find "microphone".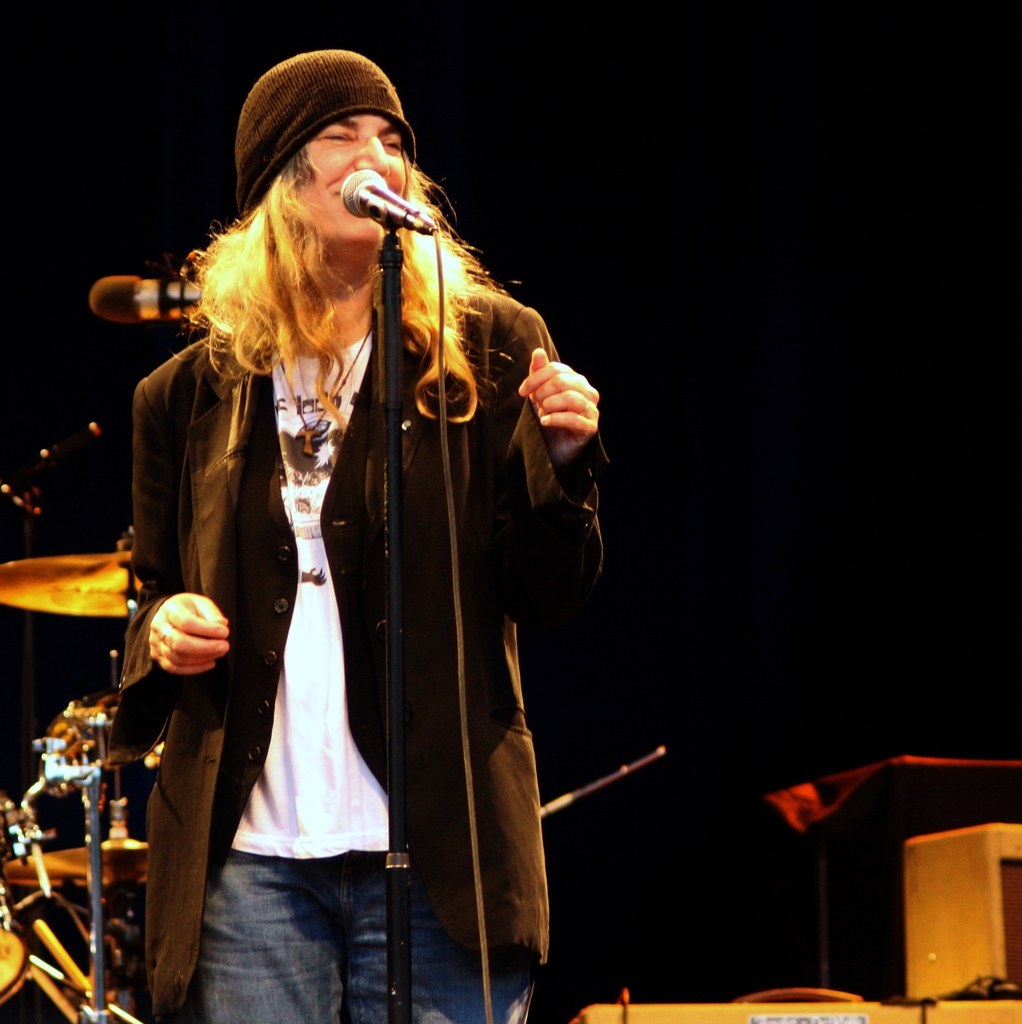
91, 237, 202, 361.
